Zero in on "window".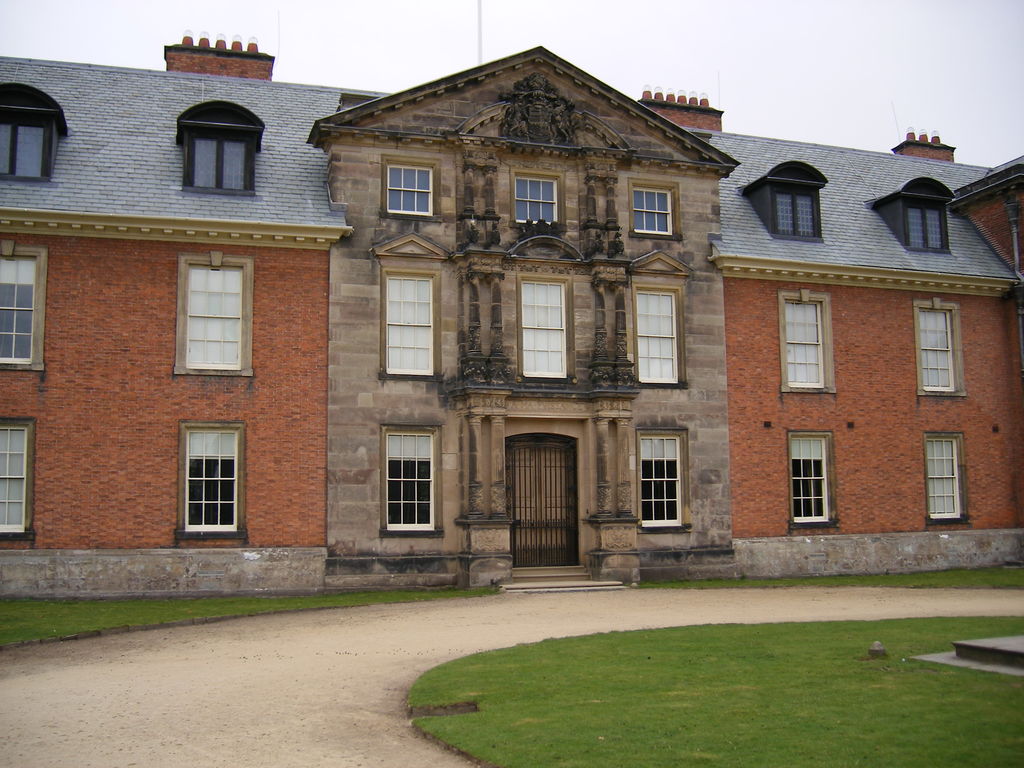
Zeroed in: [924,431,968,524].
